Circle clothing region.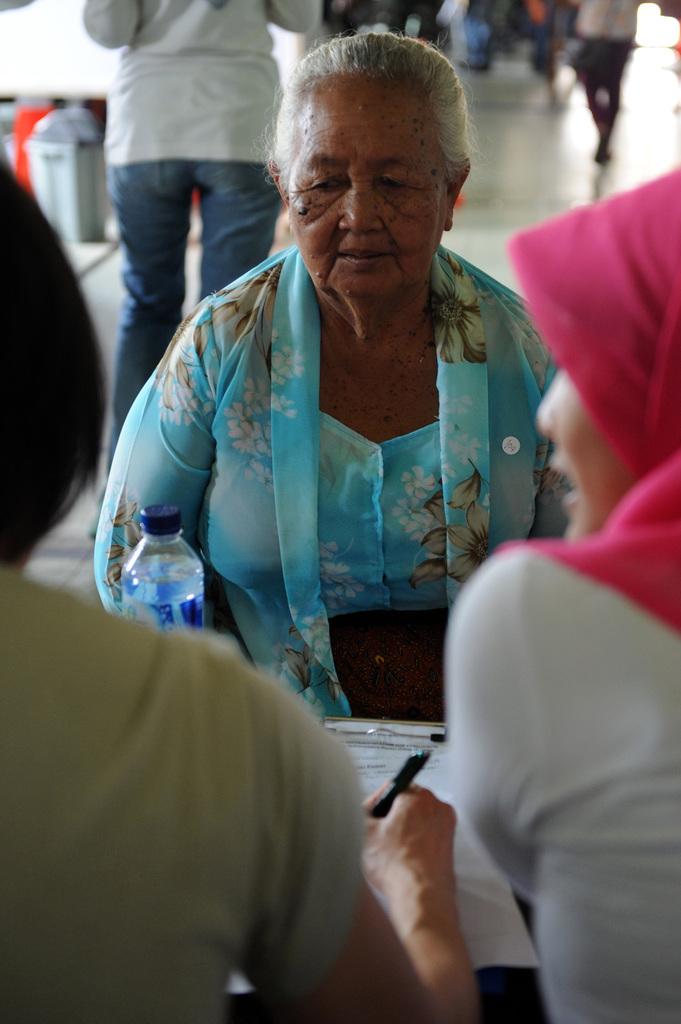
Region: [left=116, top=227, right=581, bottom=684].
